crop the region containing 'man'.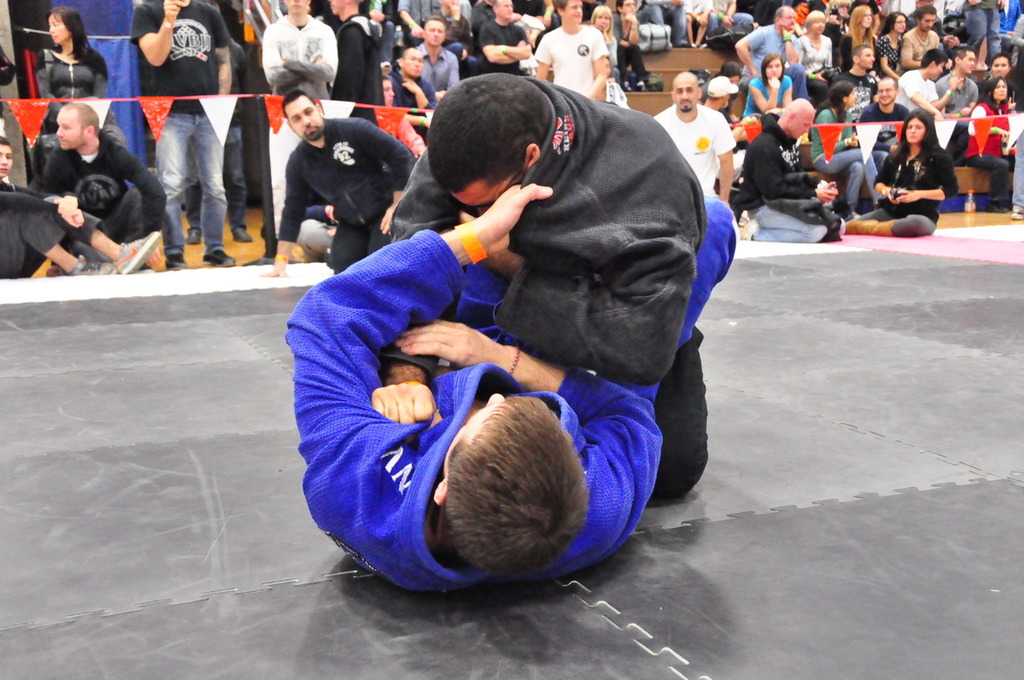
Crop region: Rect(933, 47, 981, 162).
